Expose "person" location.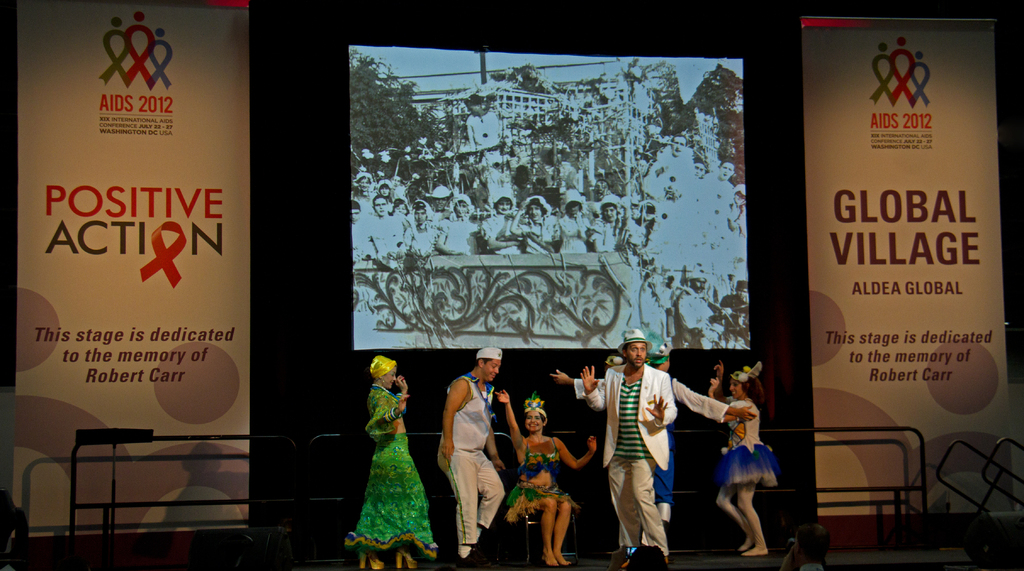
Exposed at box=[439, 348, 512, 556].
